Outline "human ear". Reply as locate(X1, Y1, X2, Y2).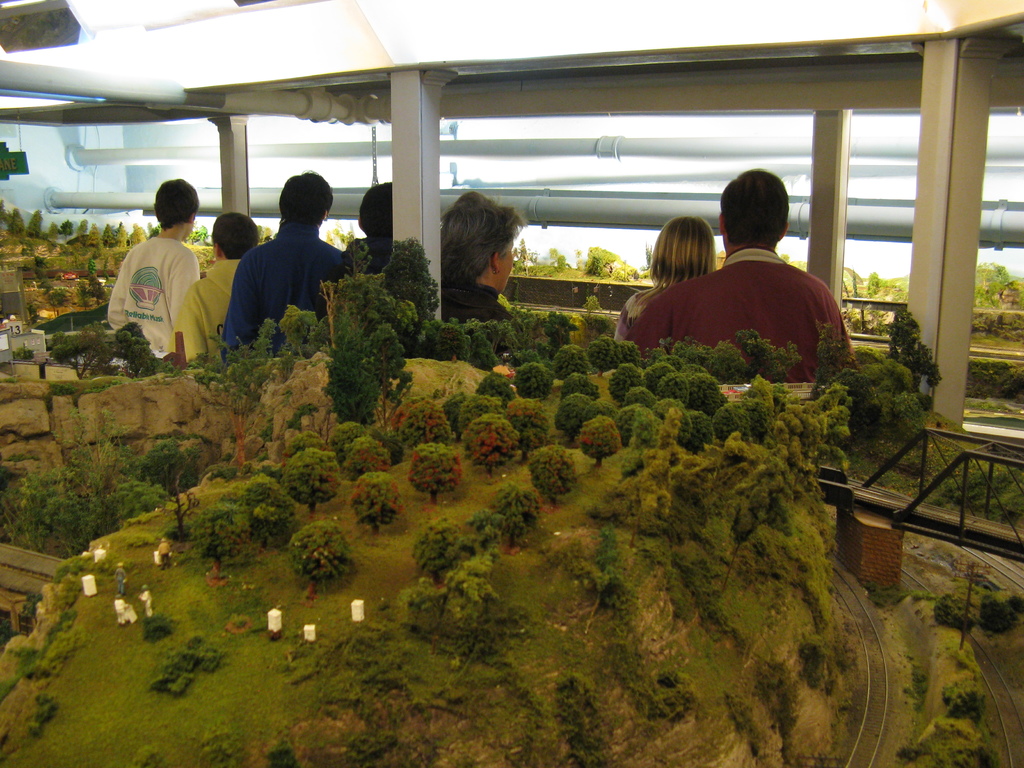
locate(213, 243, 220, 260).
